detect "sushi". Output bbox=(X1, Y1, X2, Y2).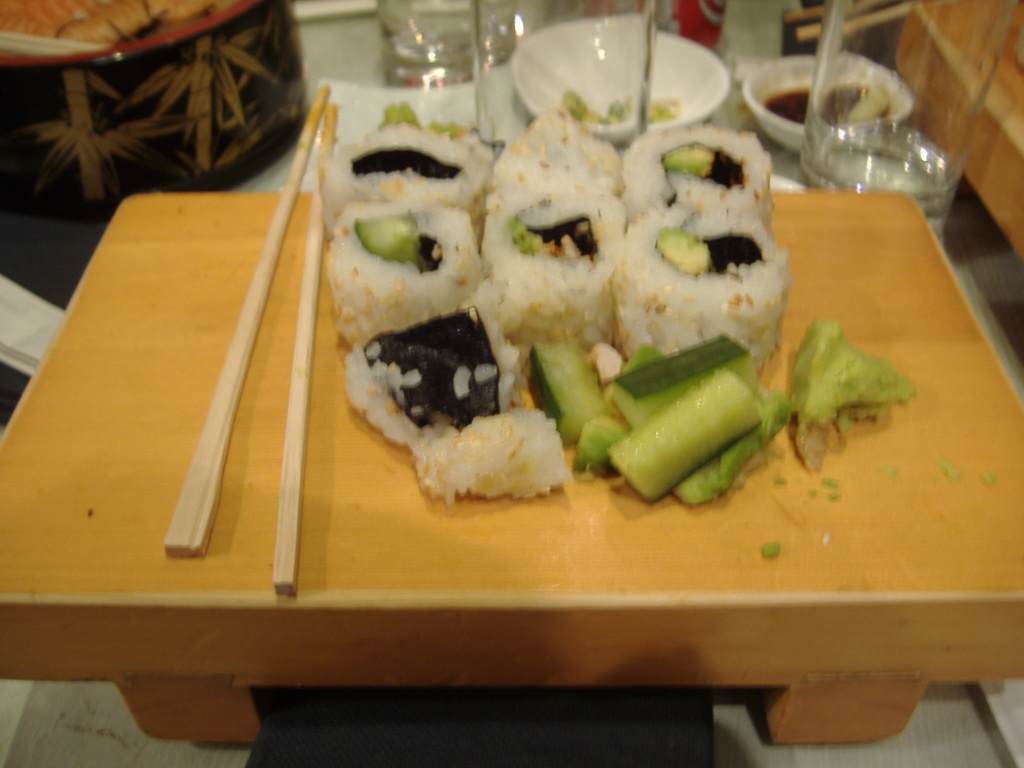
bbox=(340, 291, 551, 473).
